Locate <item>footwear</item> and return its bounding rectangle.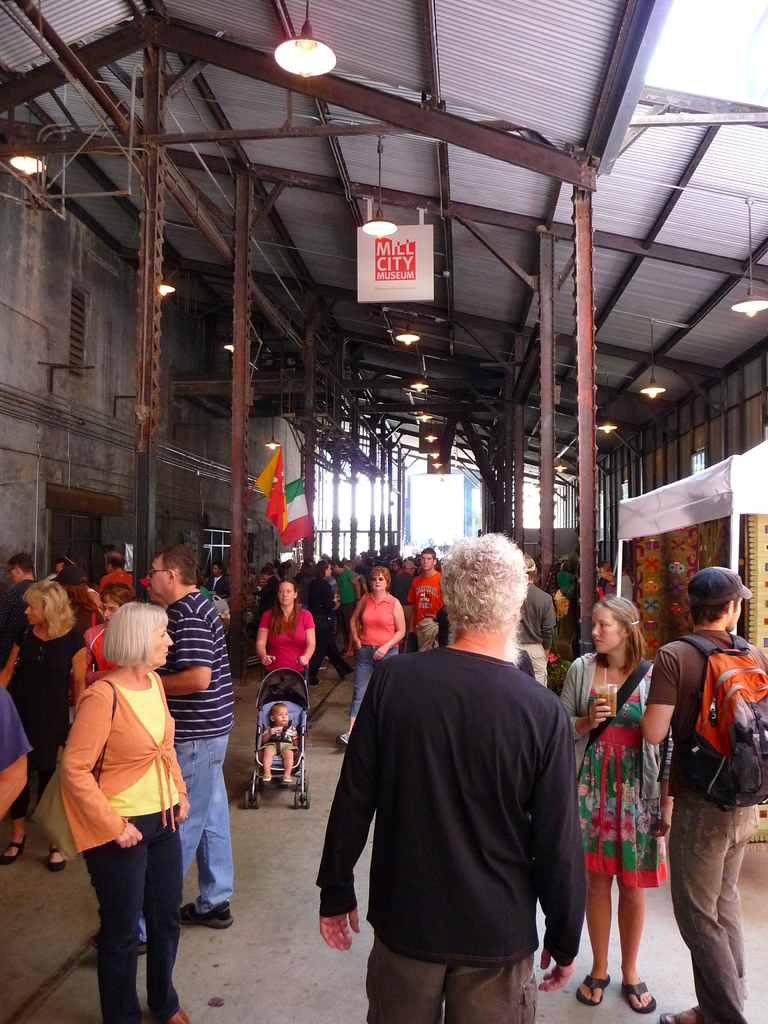
crop(340, 727, 352, 741).
